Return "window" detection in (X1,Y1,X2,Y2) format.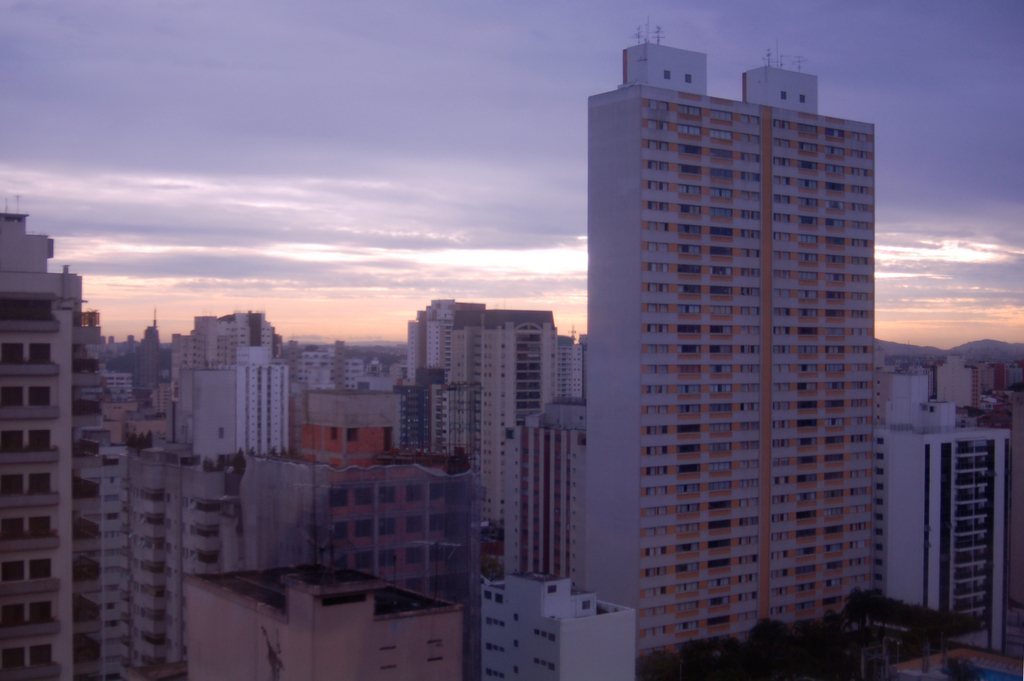
(825,326,846,336).
